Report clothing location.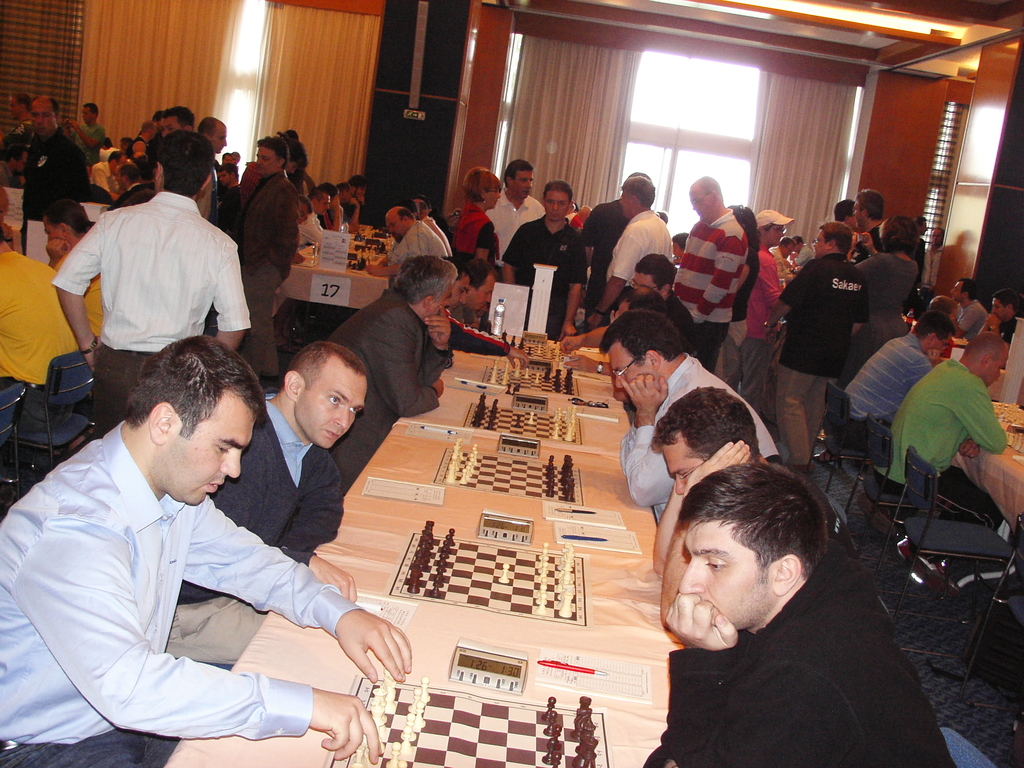
Report: (505, 213, 587, 337).
